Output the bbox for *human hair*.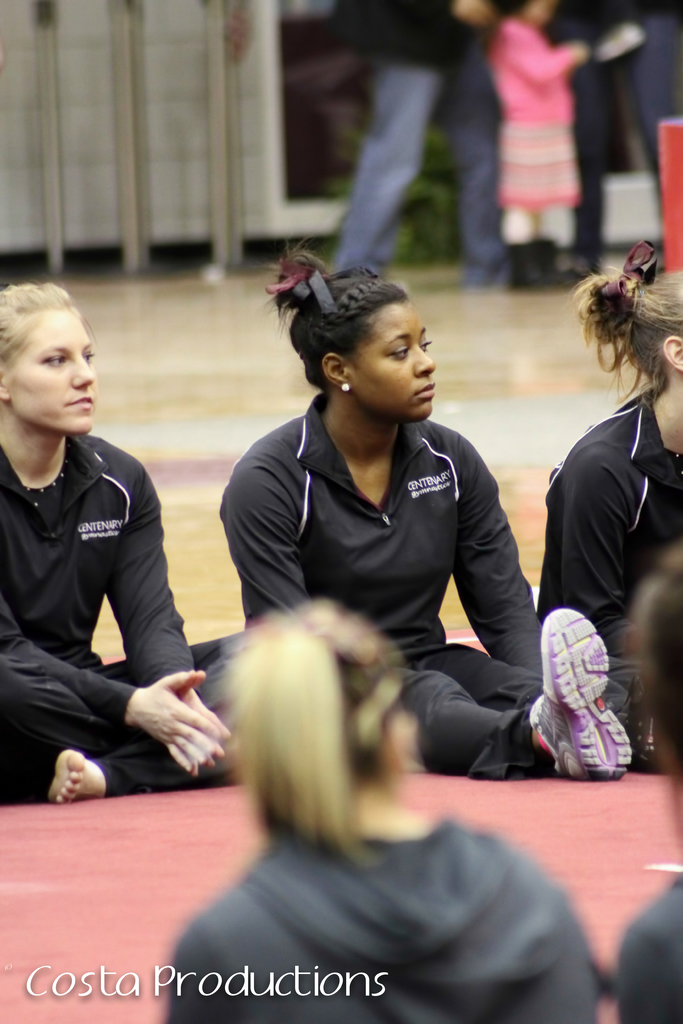
(x1=210, y1=588, x2=443, y2=883).
